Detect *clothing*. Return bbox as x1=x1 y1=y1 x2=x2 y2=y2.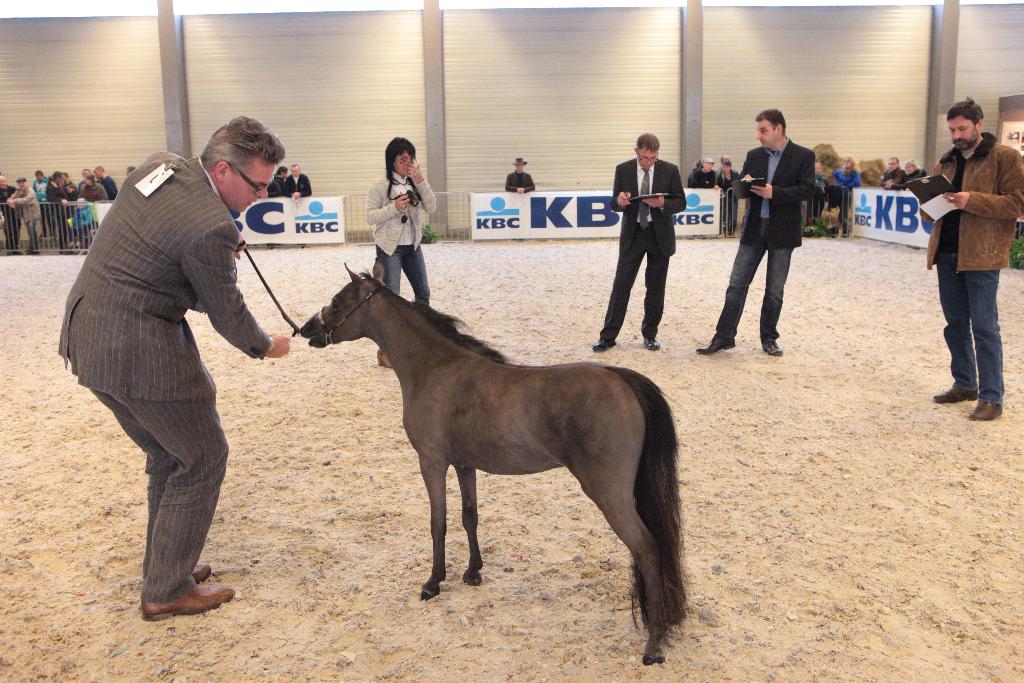
x1=289 y1=173 x2=314 y2=198.
